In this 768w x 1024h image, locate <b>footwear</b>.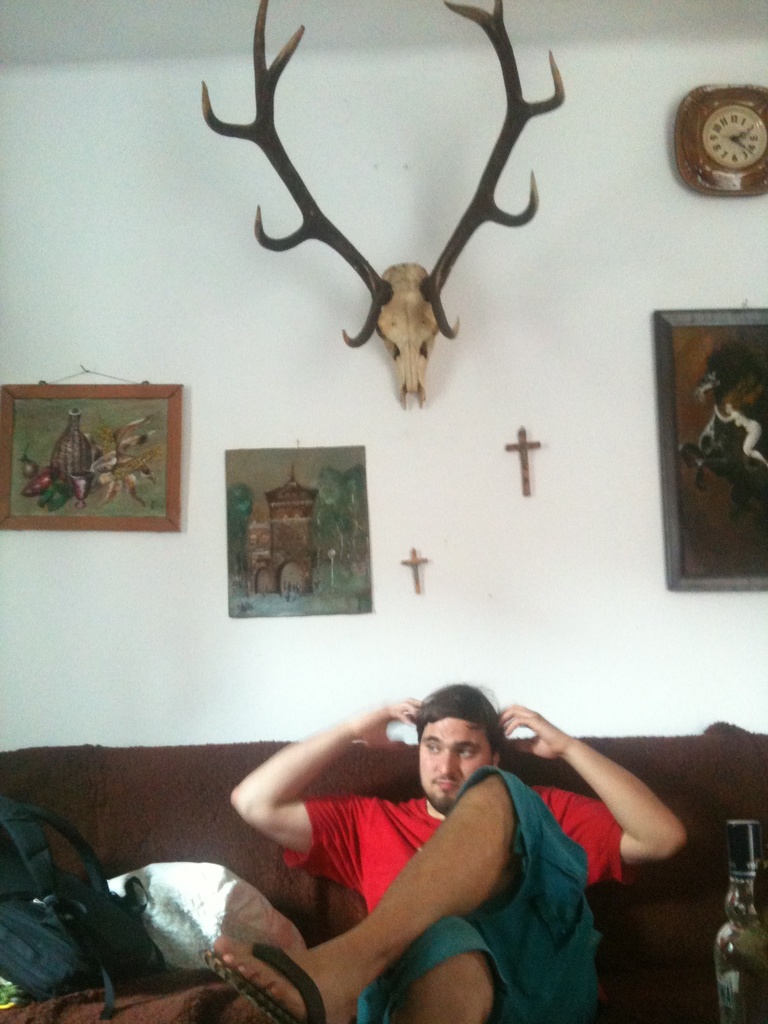
Bounding box: box(197, 939, 323, 1023).
